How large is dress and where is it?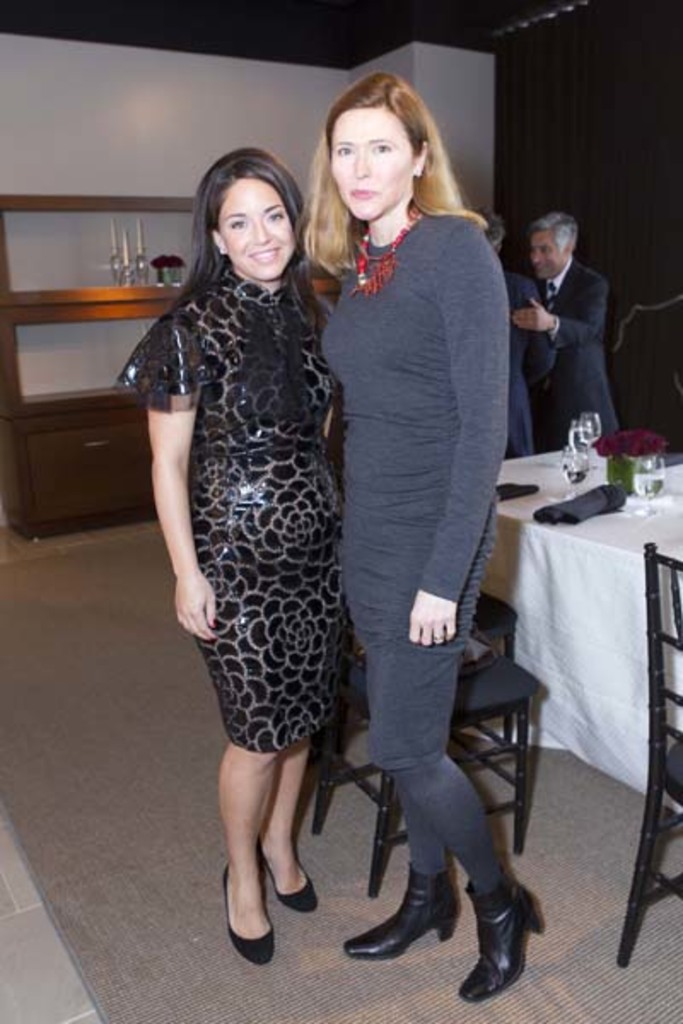
Bounding box: (left=111, top=266, right=347, bottom=756).
